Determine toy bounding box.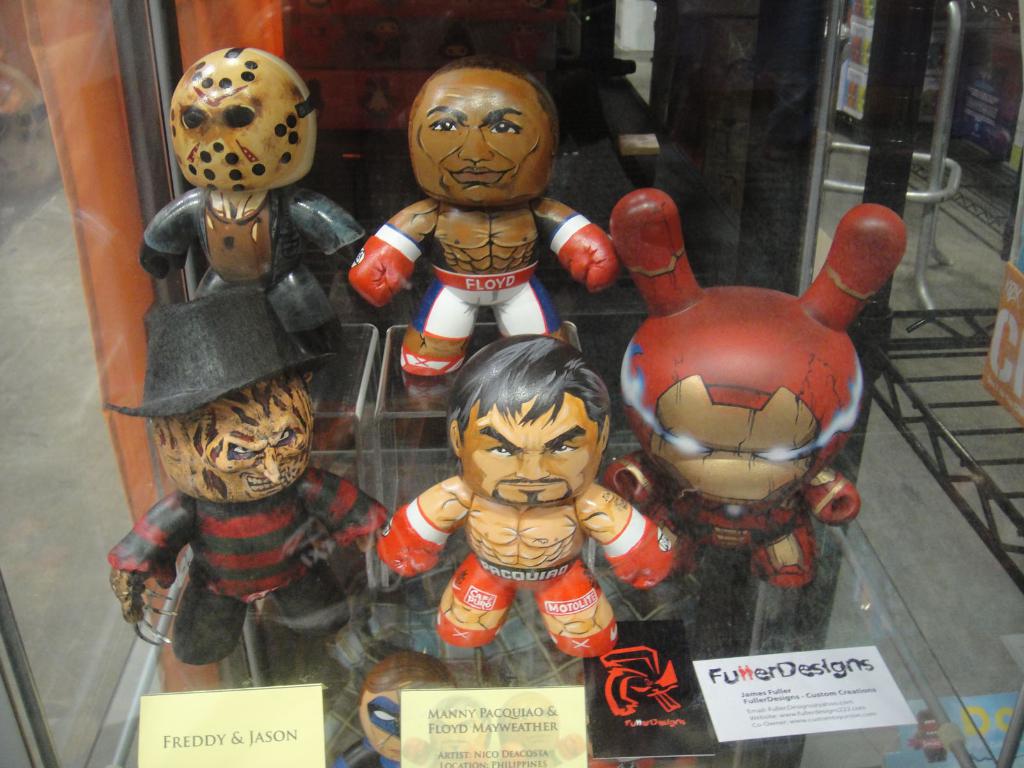
Determined: locate(348, 55, 626, 383).
